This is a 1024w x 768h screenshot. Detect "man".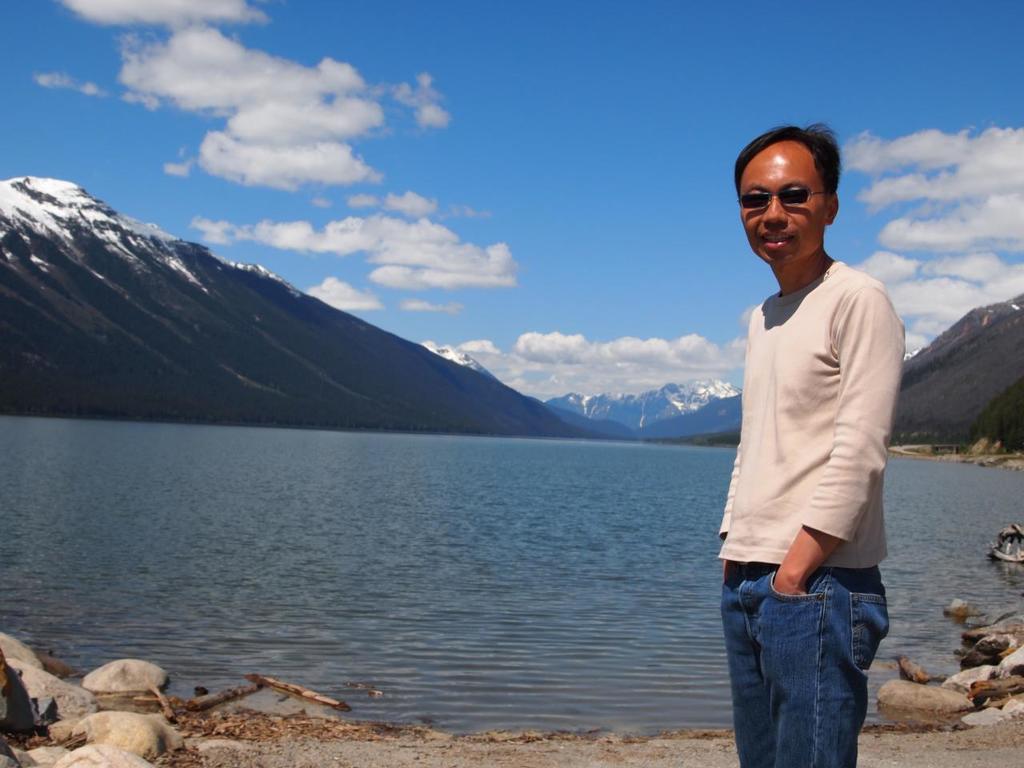
rect(703, 118, 911, 746).
